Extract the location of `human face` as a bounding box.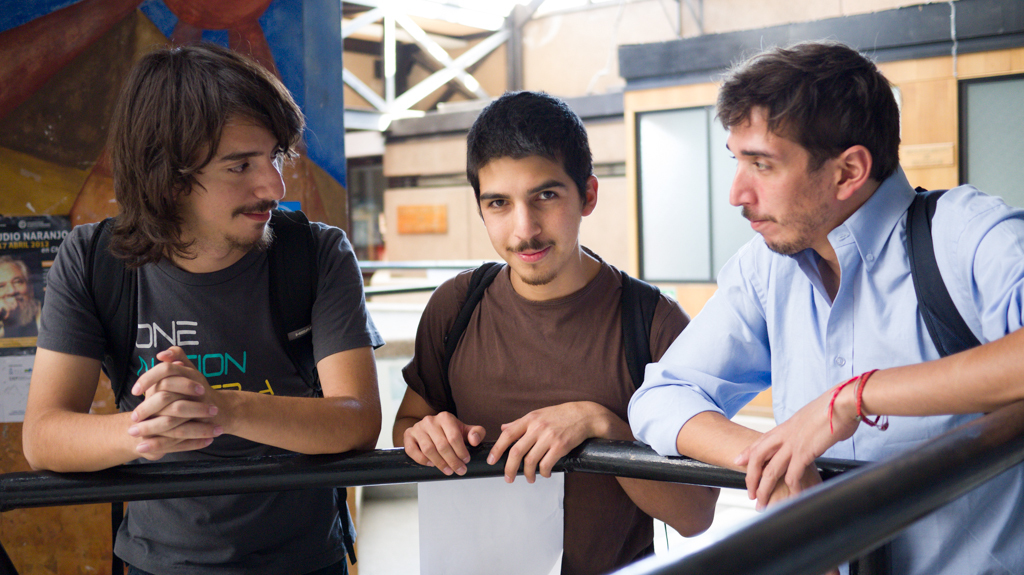
locate(482, 157, 585, 287).
